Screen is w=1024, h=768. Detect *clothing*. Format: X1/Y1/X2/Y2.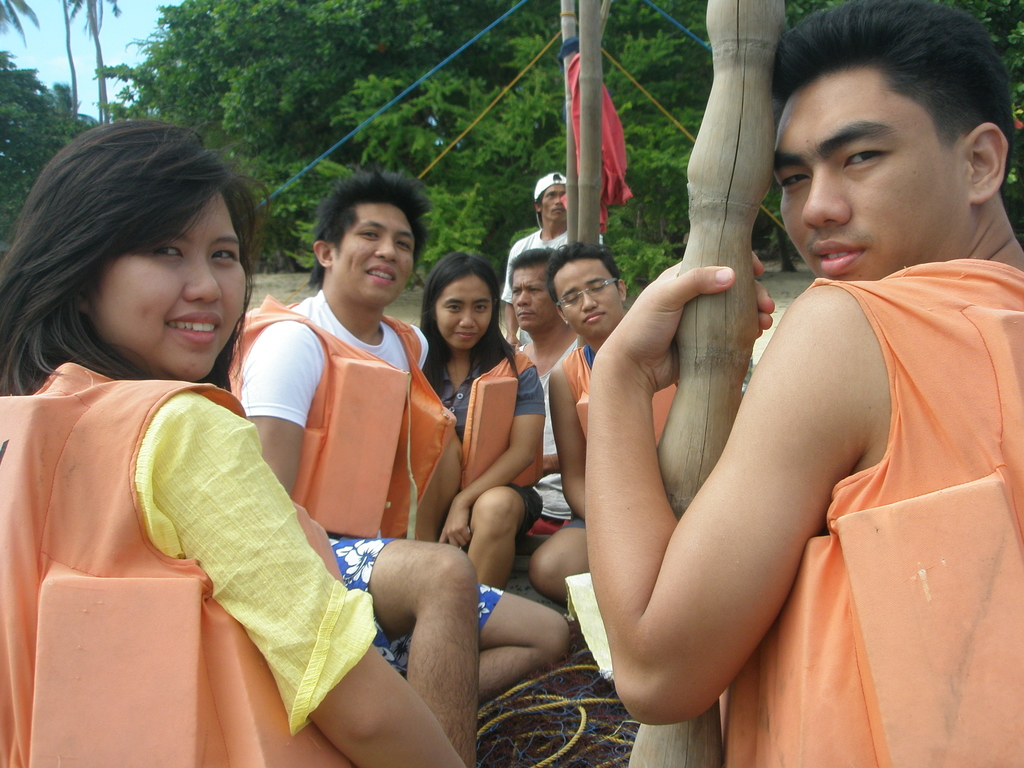
424/349/537/529.
